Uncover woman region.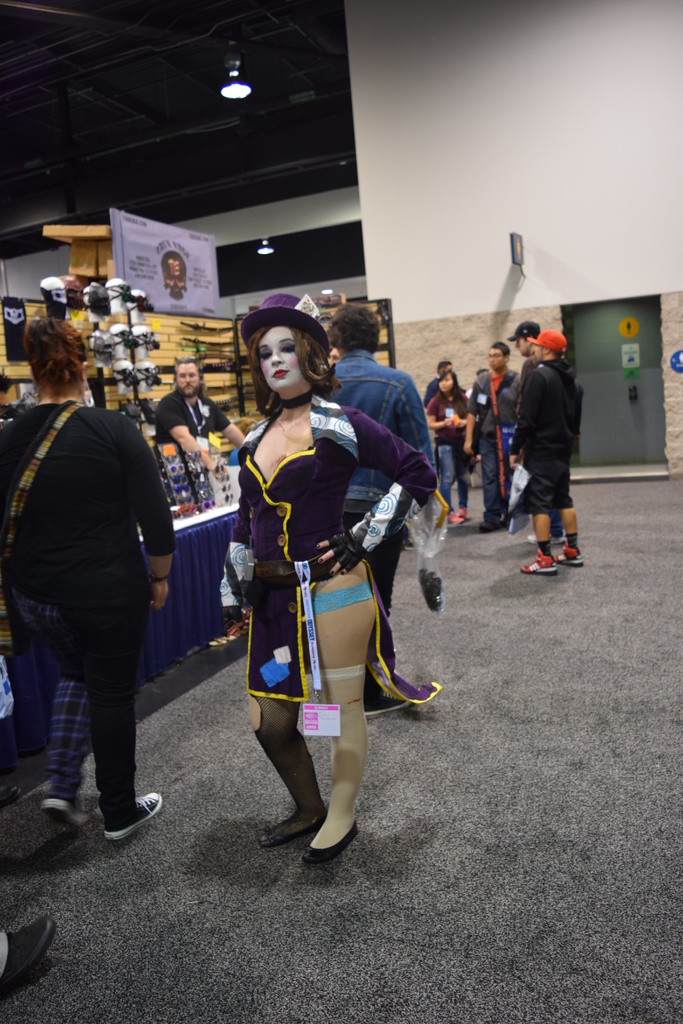
Uncovered: bbox=[418, 364, 472, 531].
